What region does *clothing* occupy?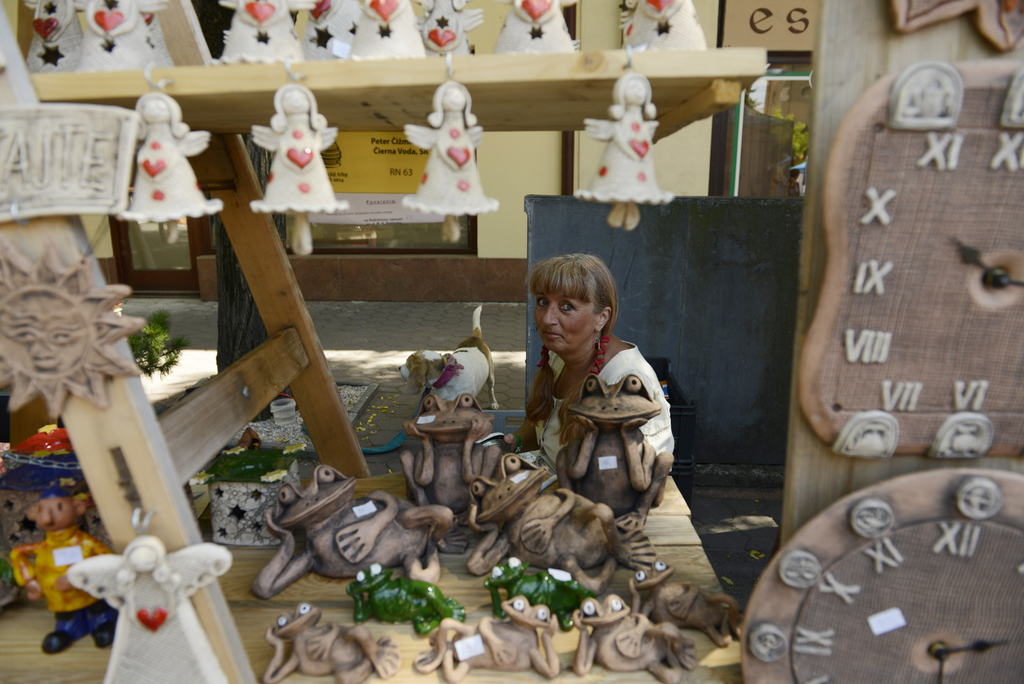
left=79, top=0, right=160, bottom=77.
